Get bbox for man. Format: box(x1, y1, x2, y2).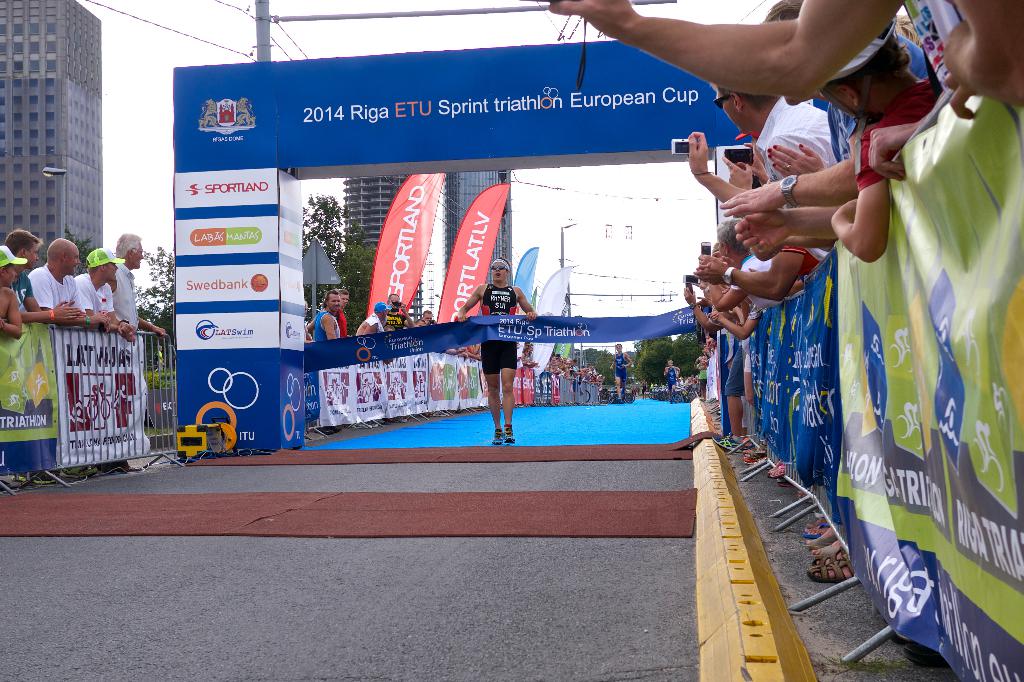
box(451, 241, 540, 463).
